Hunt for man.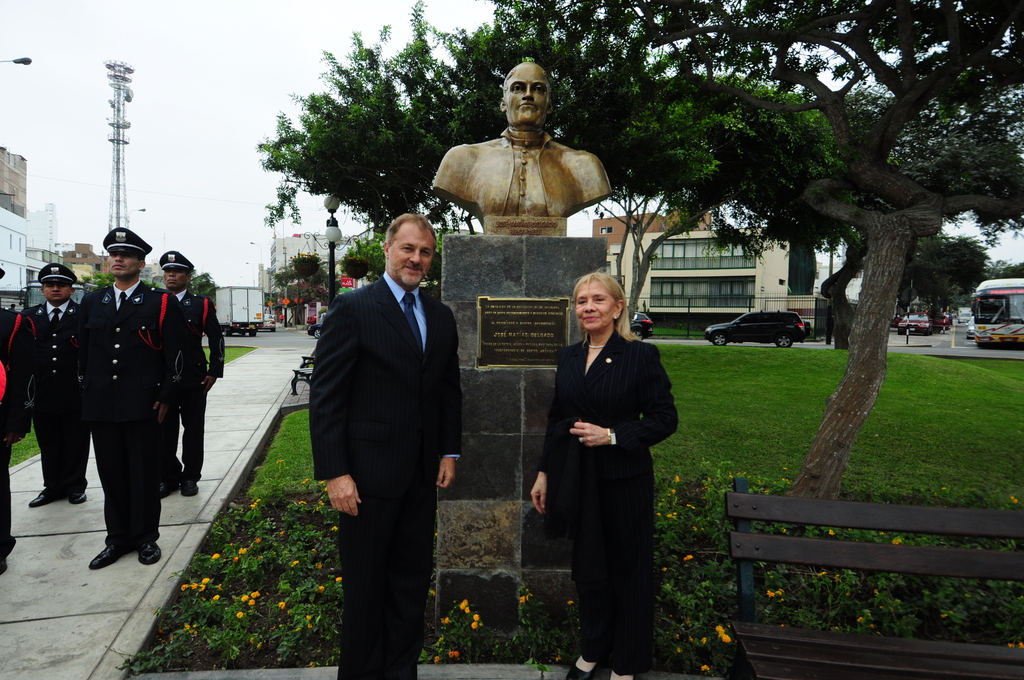
Hunted down at detection(433, 61, 610, 218).
